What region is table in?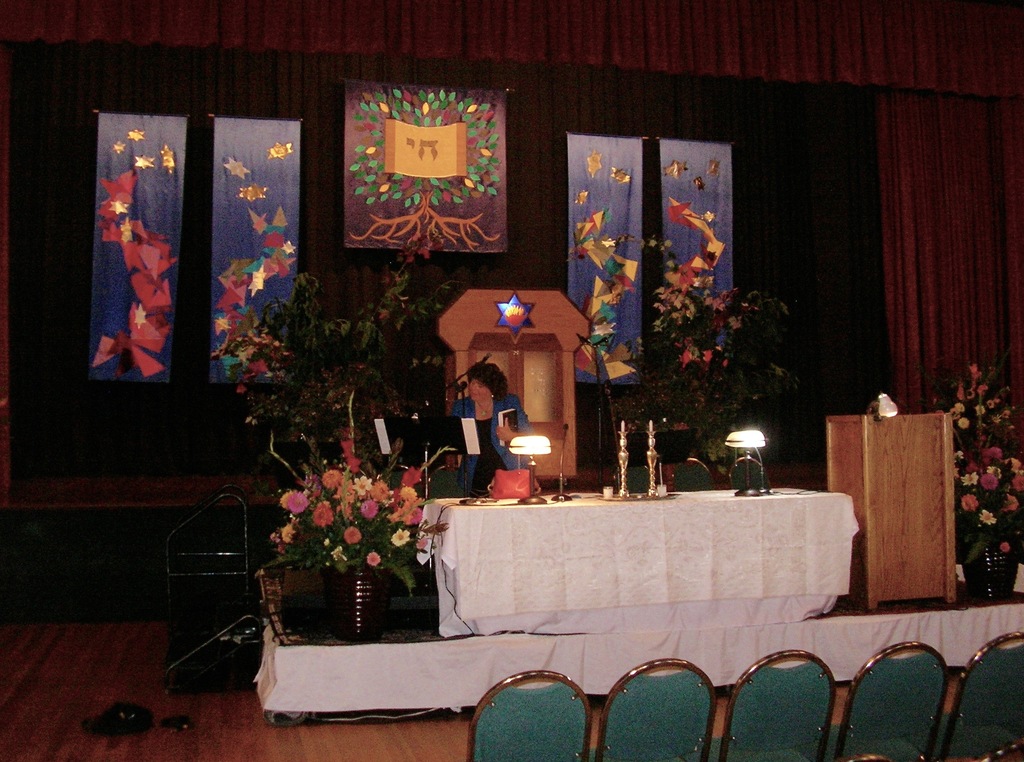
rect(420, 486, 849, 631).
